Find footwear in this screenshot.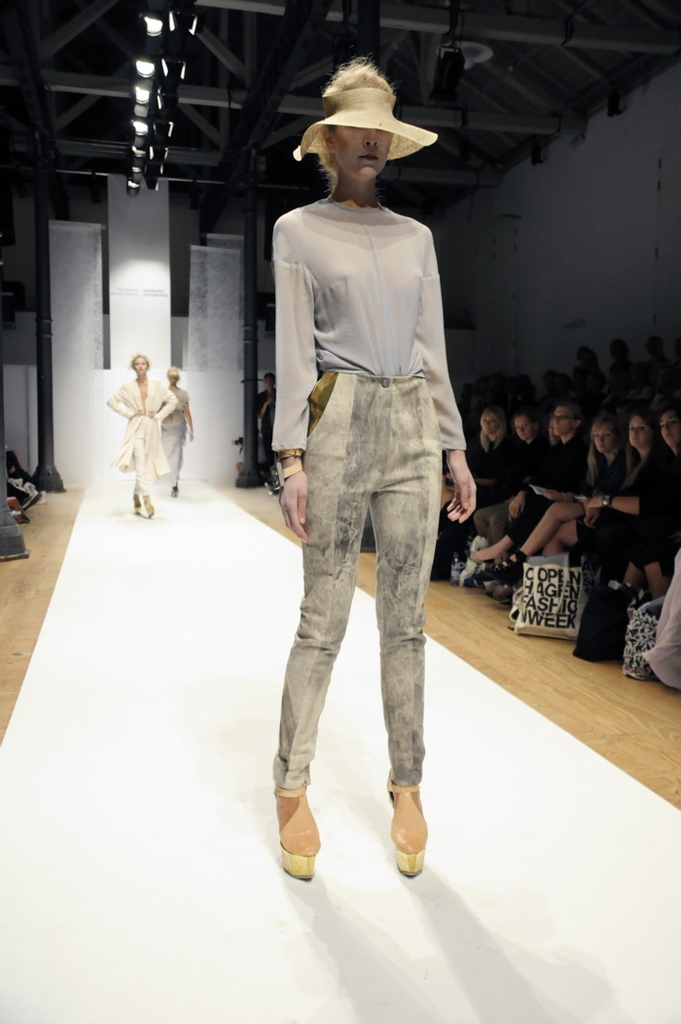
The bounding box for footwear is [left=471, top=548, right=499, bottom=562].
